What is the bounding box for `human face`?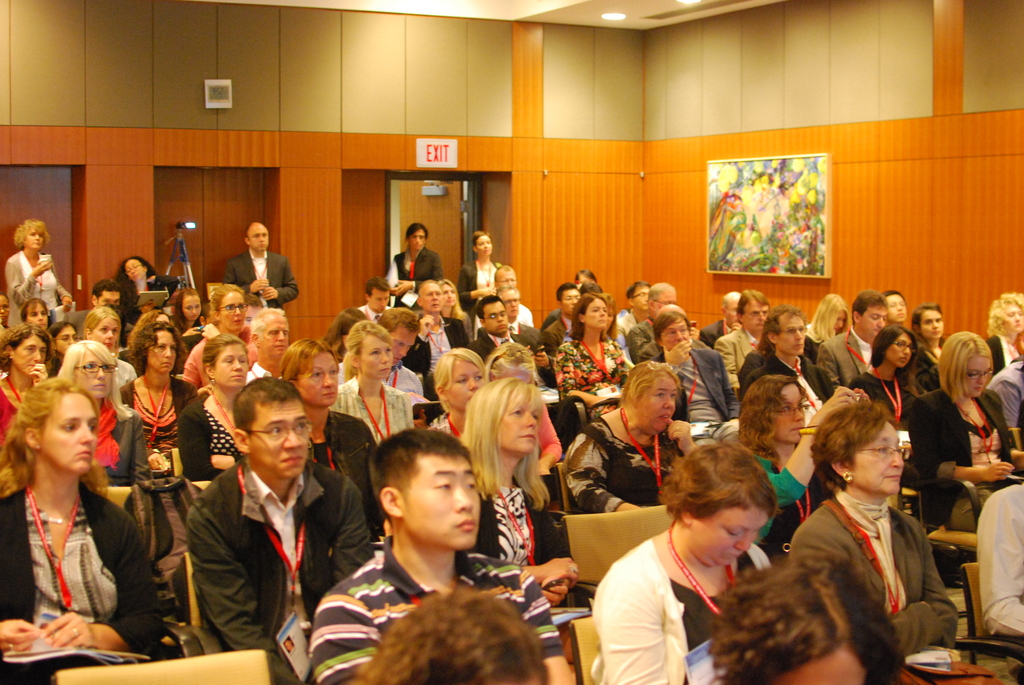
left=998, top=304, right=1023, bottom=335.
